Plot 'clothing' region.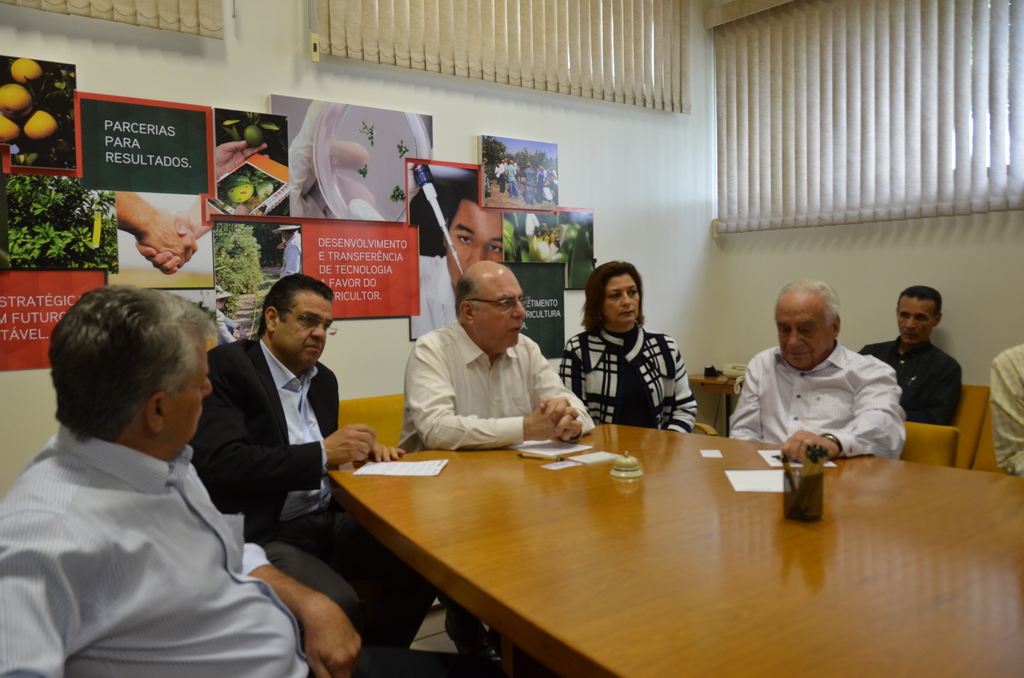
Plotted at 19/392/285/667.
